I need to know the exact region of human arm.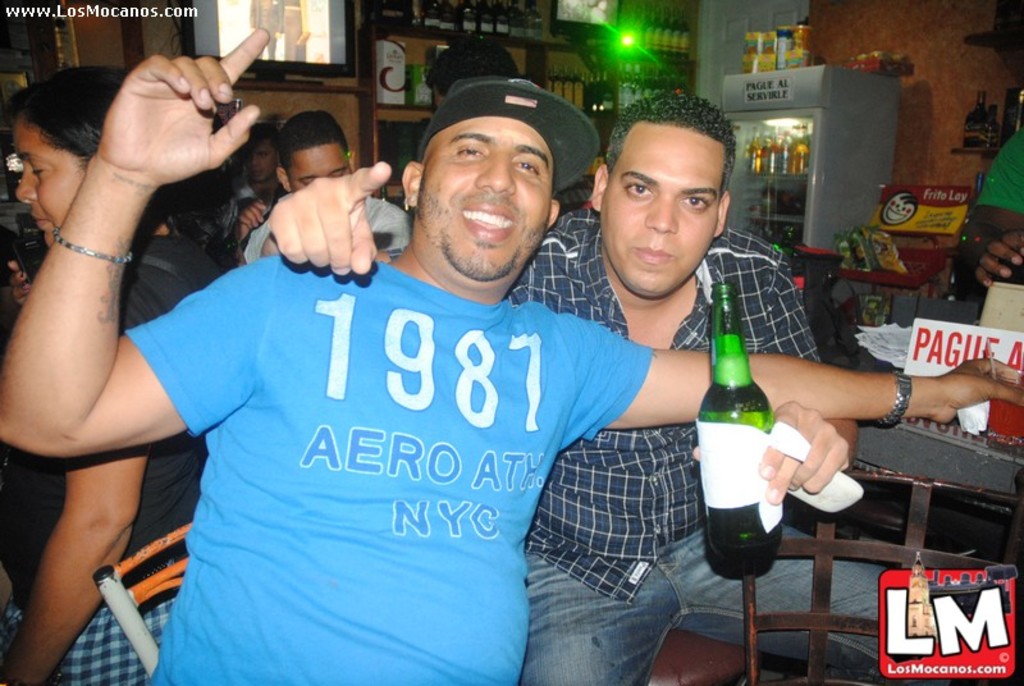
Region: <box>265,155,404,308</box>.
